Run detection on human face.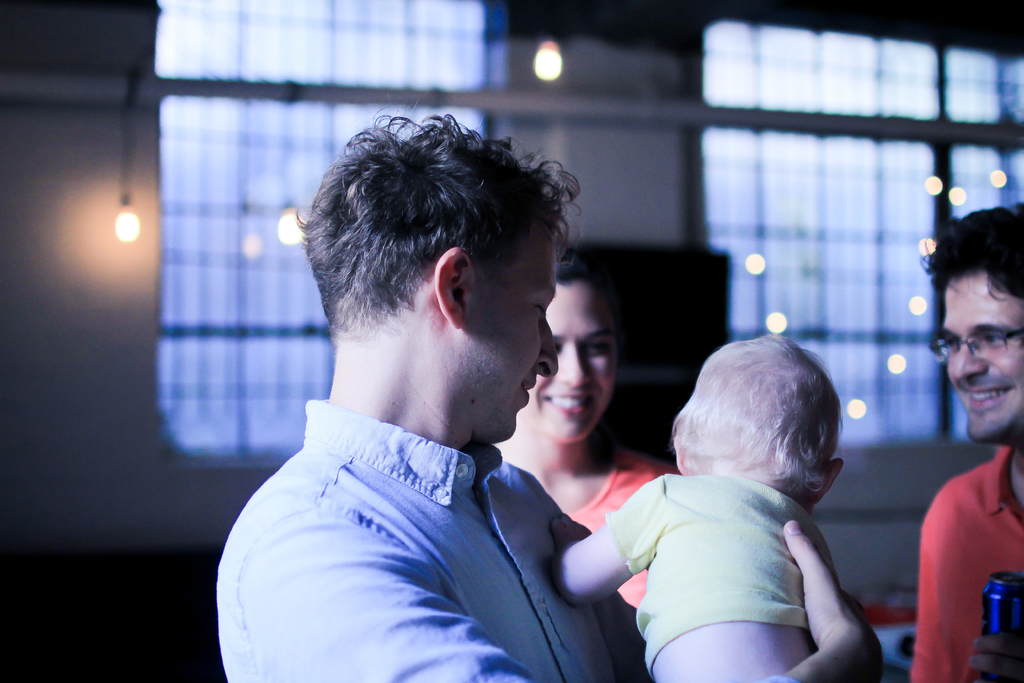
Result: detection(939, 263, 1023, 443).
